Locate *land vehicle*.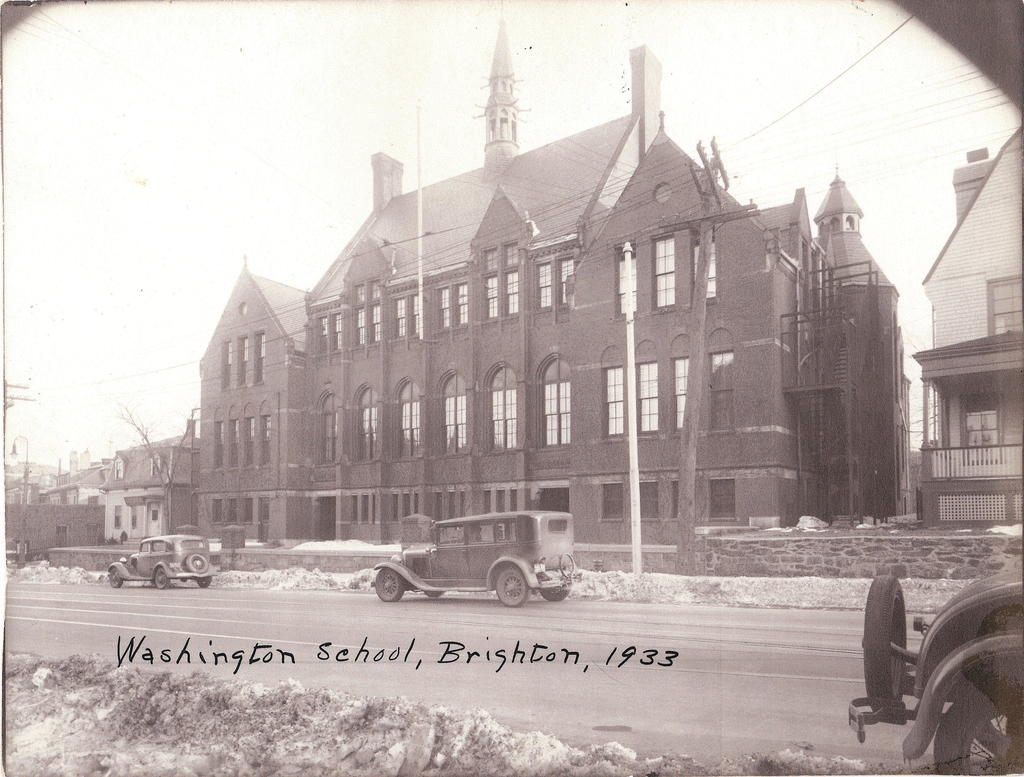
Bounding box: pyautogui.locateOnScreen(845, 568, 1023, 776).
